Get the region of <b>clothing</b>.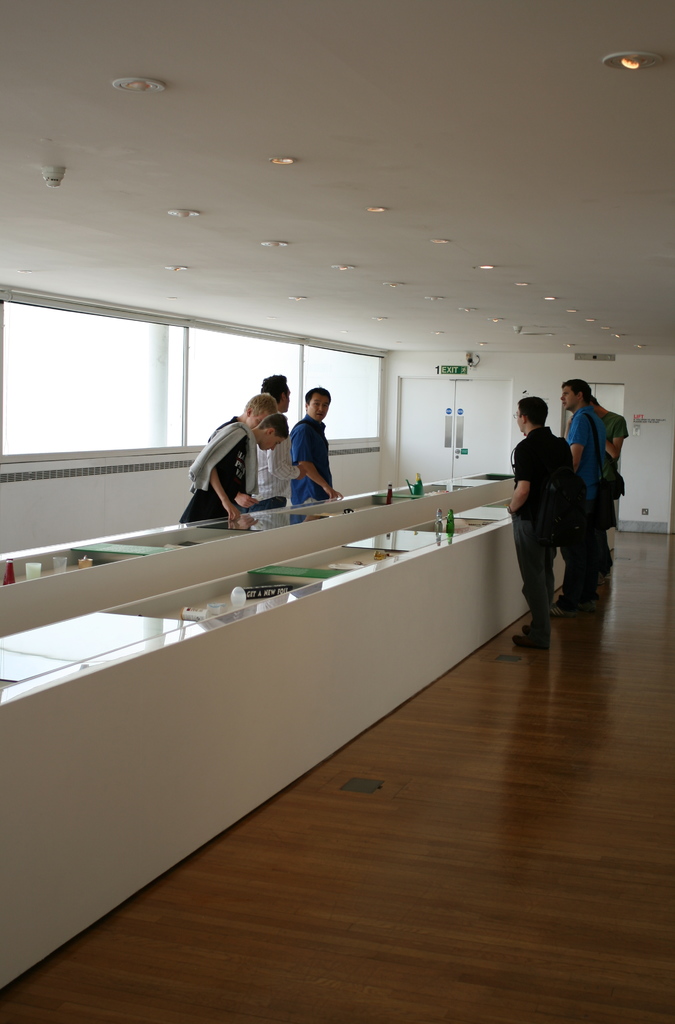
Rect(561, 401, 605, 611).
